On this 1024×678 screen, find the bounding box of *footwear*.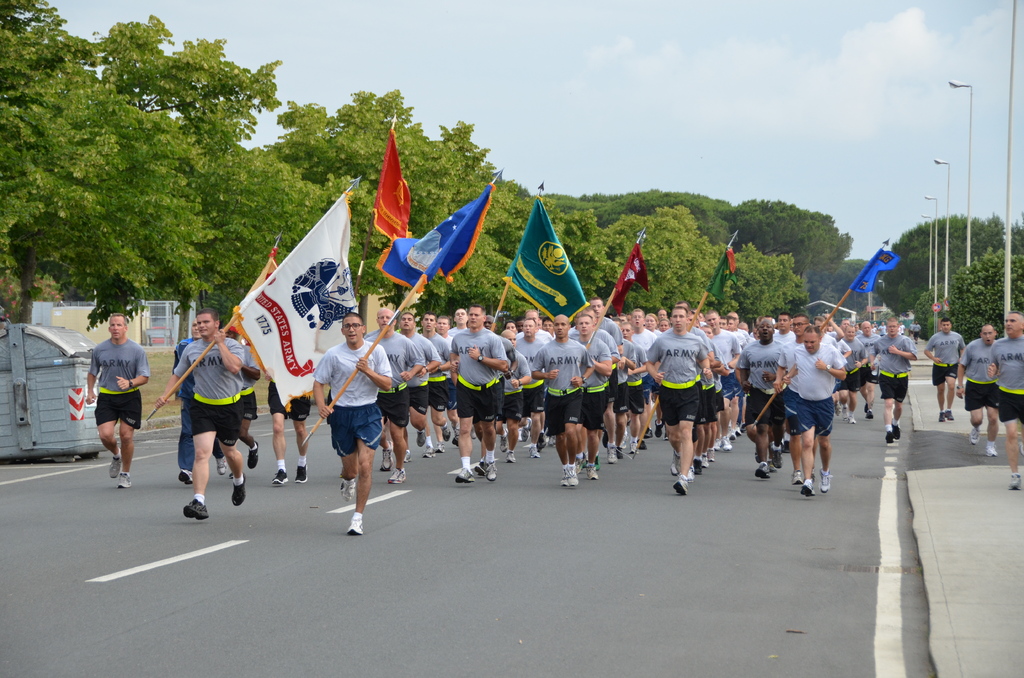
Bounding box: crop(791, 471, 803, 486).
